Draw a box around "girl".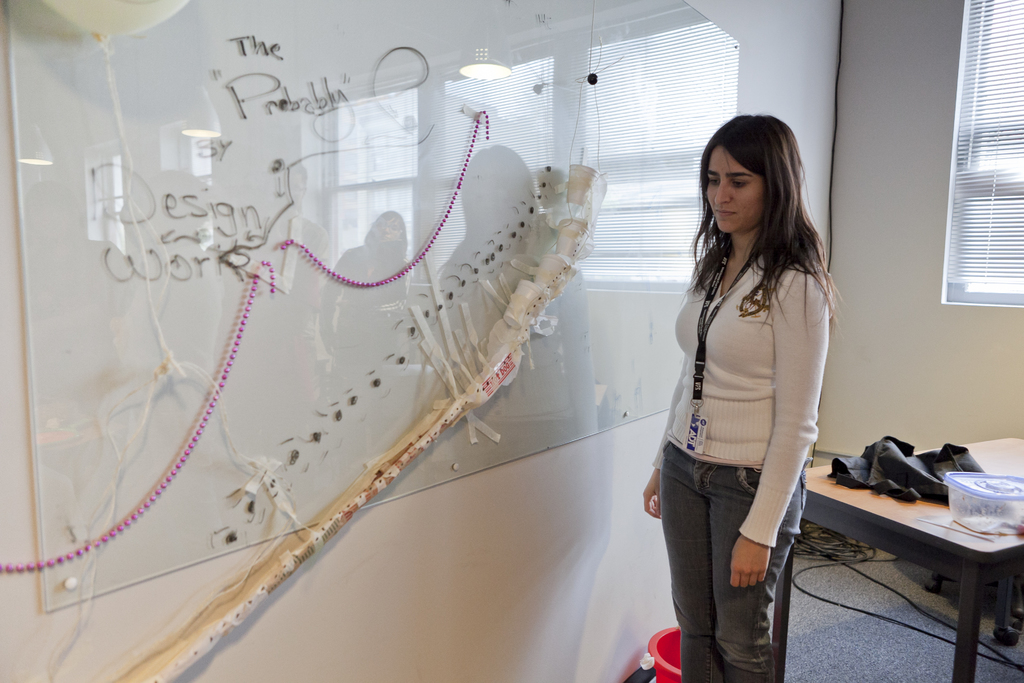
(640, 107, 841, 682).
